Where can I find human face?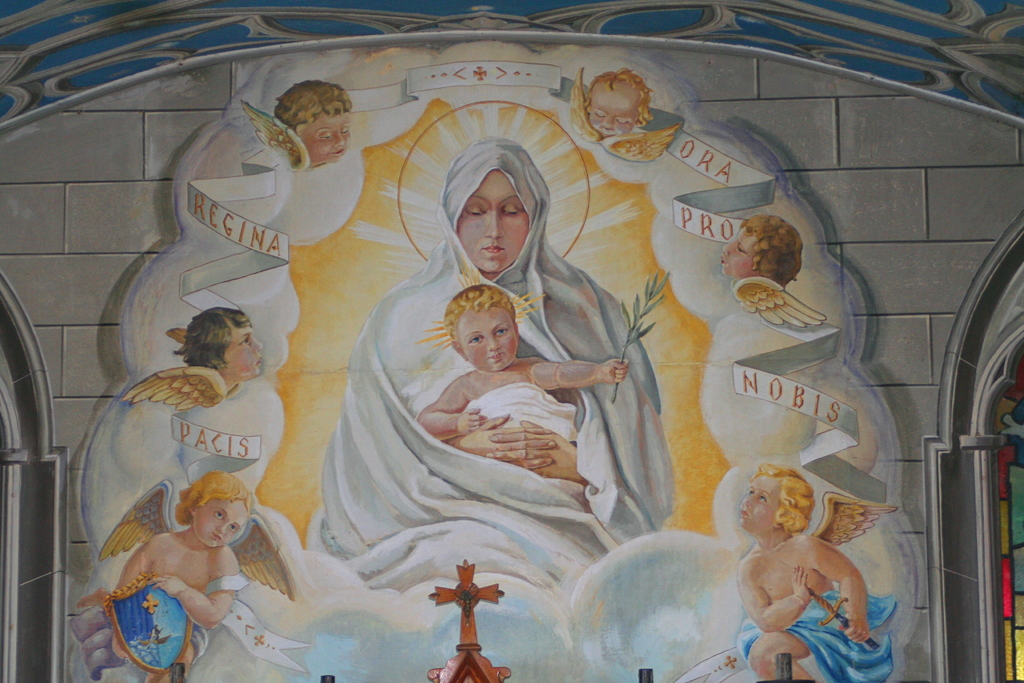
You can find it at 456,303,518,372.
